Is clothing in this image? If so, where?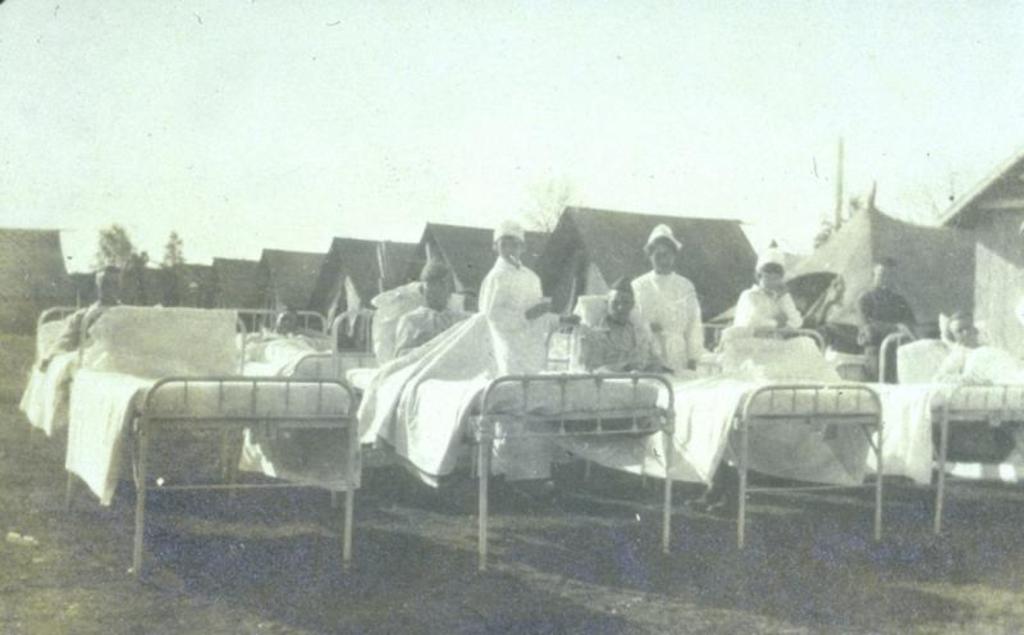
Yes, at <region>639, 269, 708, 365</region>.
